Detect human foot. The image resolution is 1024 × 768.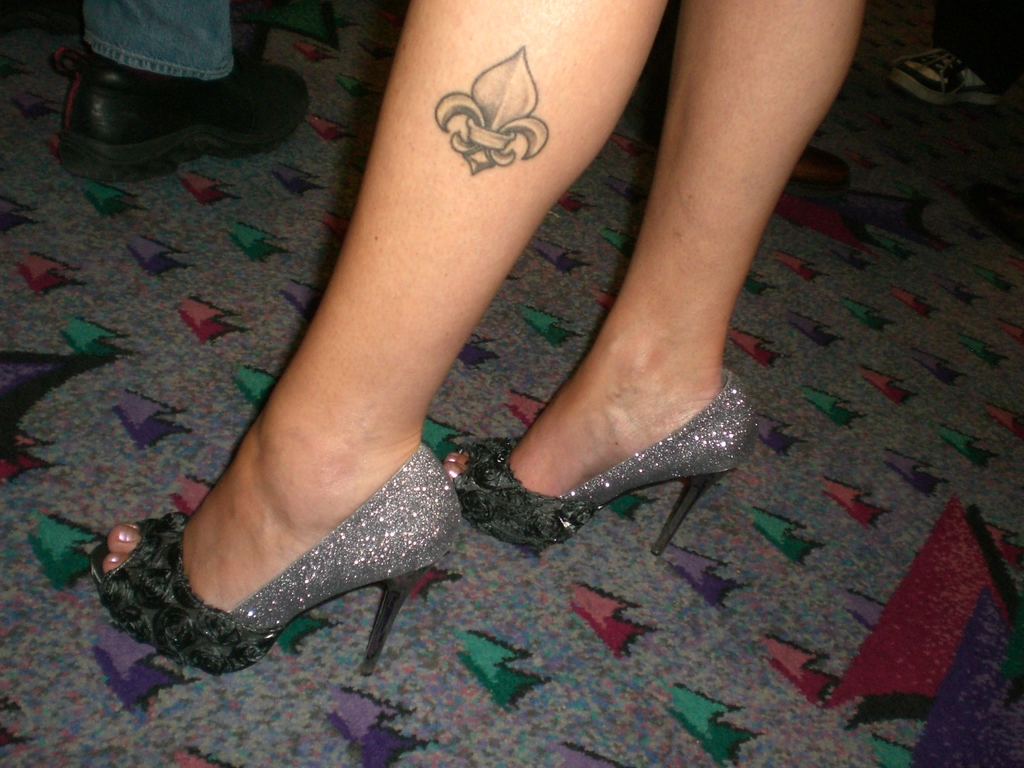
[97, 400, 433, 612].
